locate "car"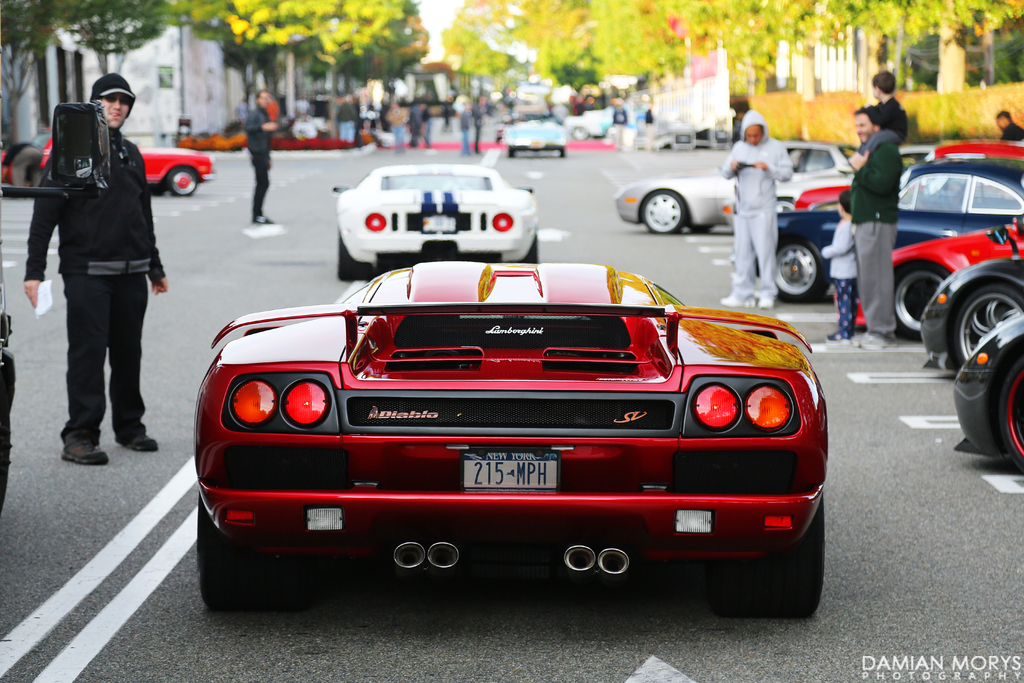
crop(0, 126, 218, 196)
